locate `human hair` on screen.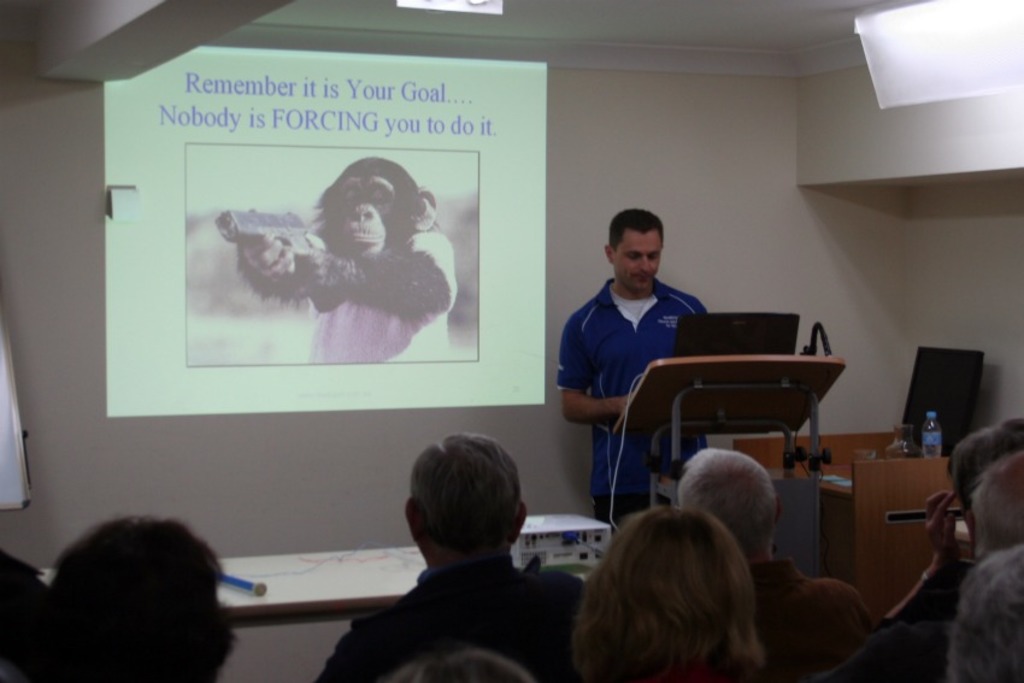
On screen at bbox=[606, 207, 663, 259].
